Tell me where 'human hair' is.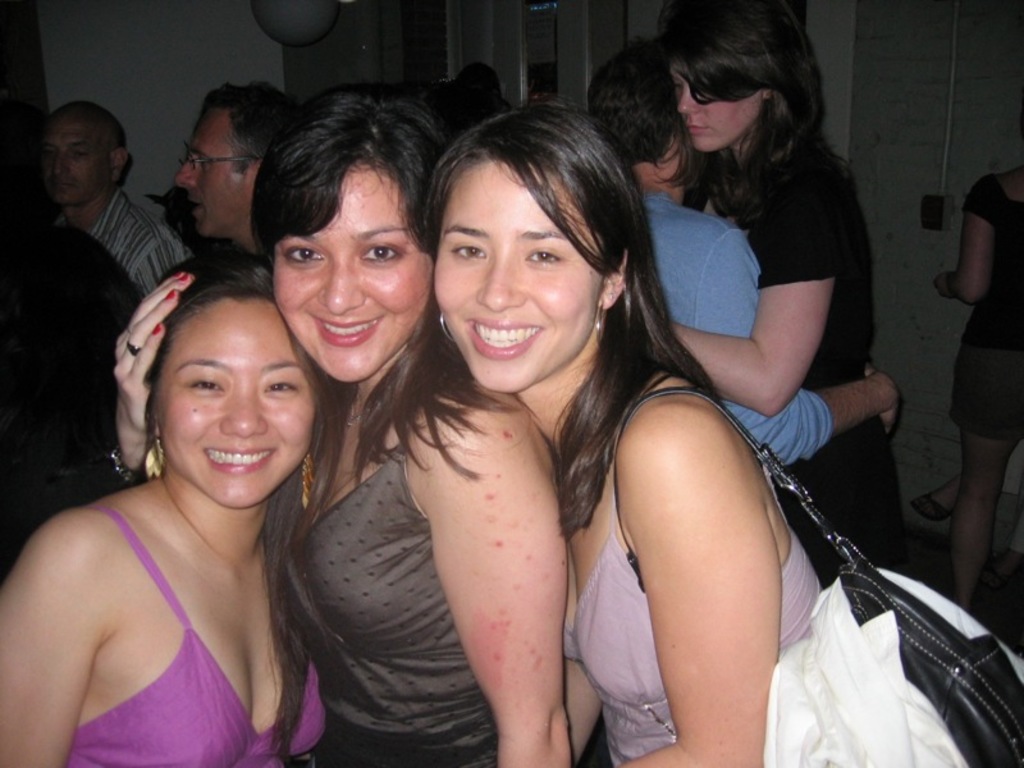
'human hair' is at {"left": 143, "top": 242, "right": 328, "bottom": 767}.
